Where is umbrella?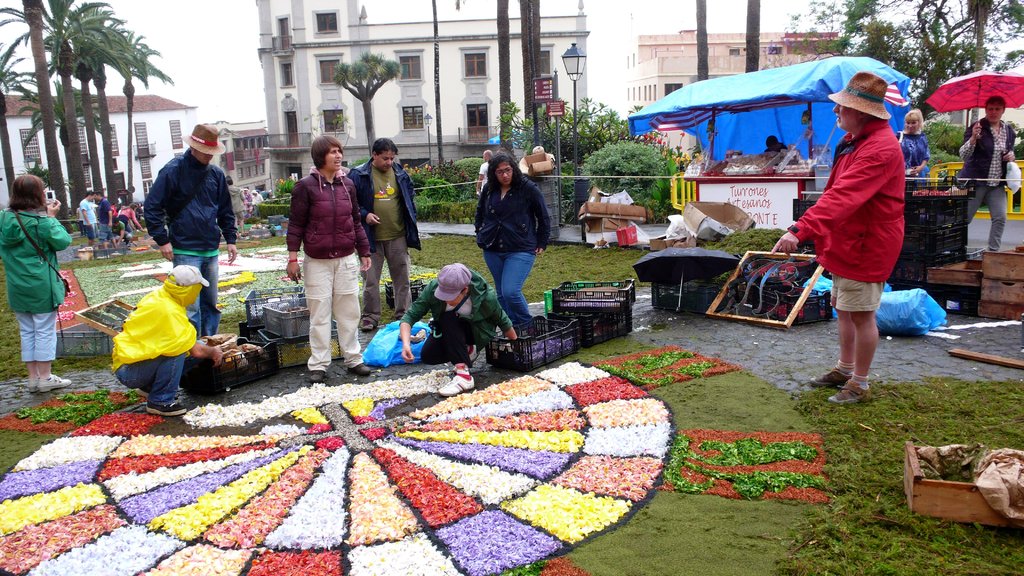
{"left": 929, "top": 73, "right": 1023, "bottom": 138}.
